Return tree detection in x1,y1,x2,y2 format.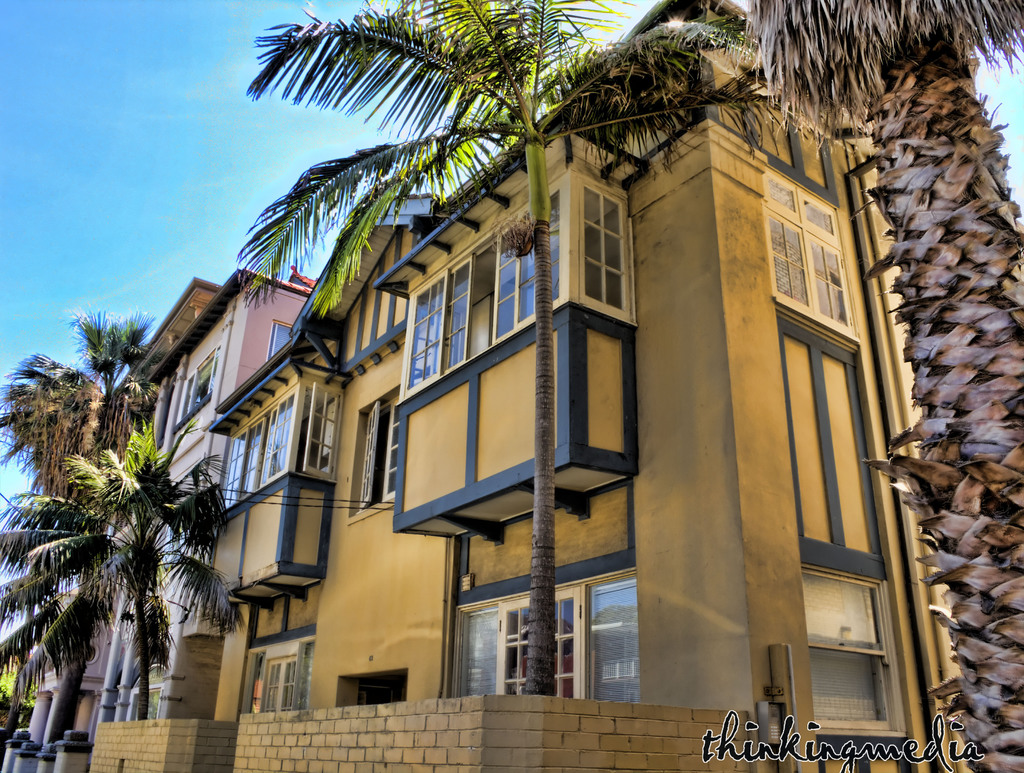
233,0,790,698.
